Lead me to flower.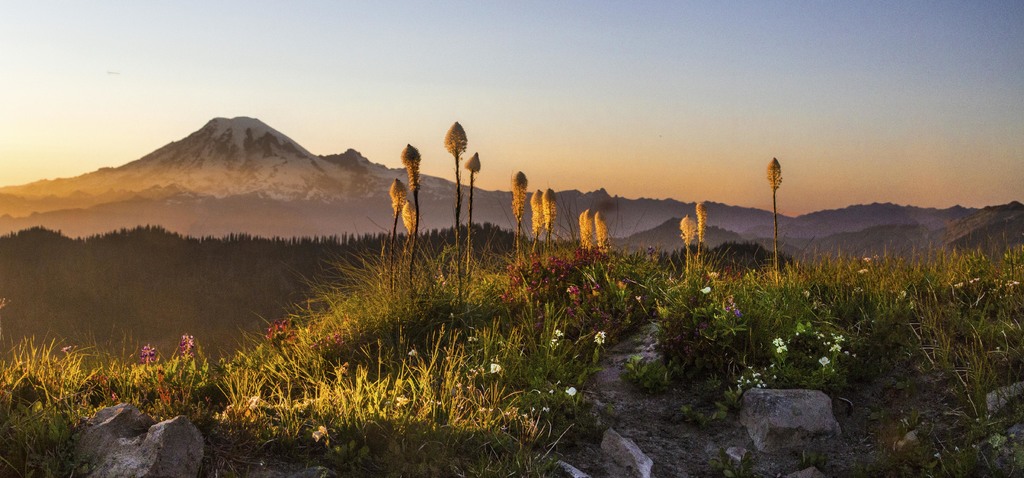
Lead to select_region(902, 289, 911, 299).
